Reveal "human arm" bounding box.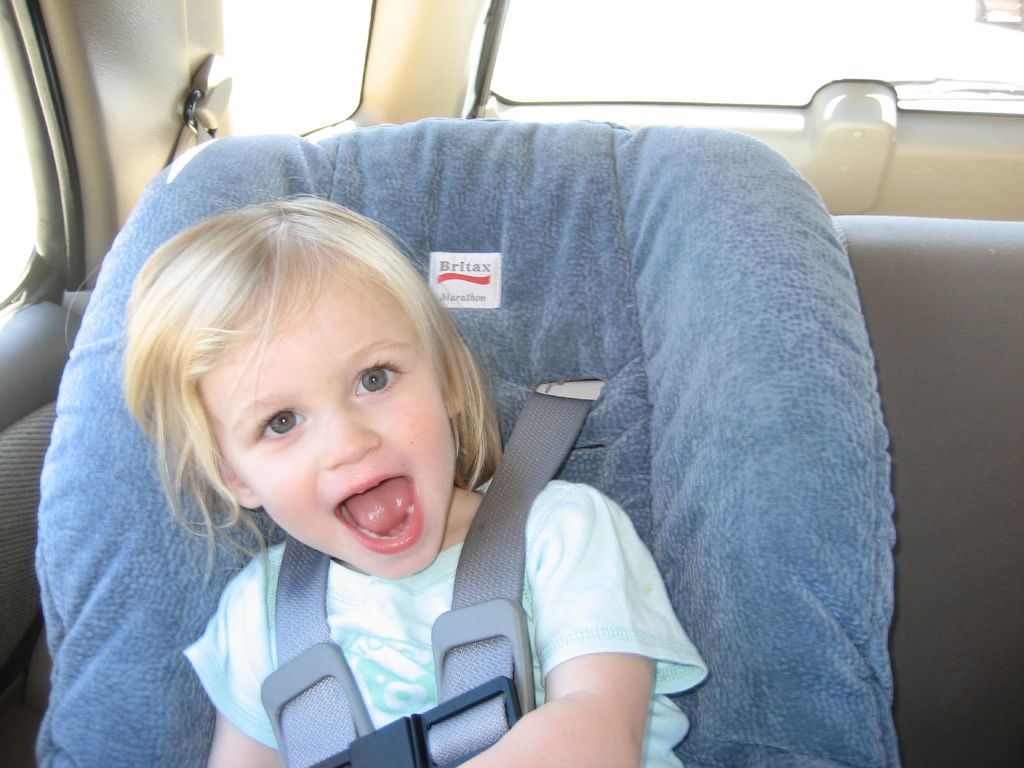
Revealed: detection(461, 447, 708, 748).
